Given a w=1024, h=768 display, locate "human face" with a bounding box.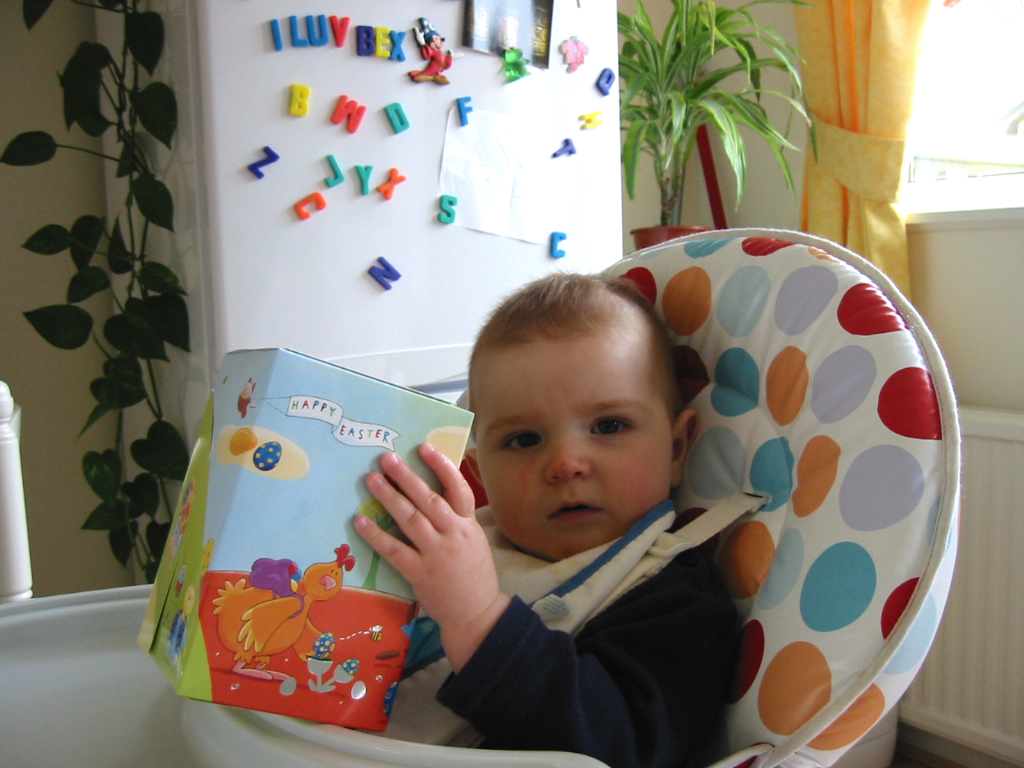
Located: <region>473, 327, 674, 560</region>.
